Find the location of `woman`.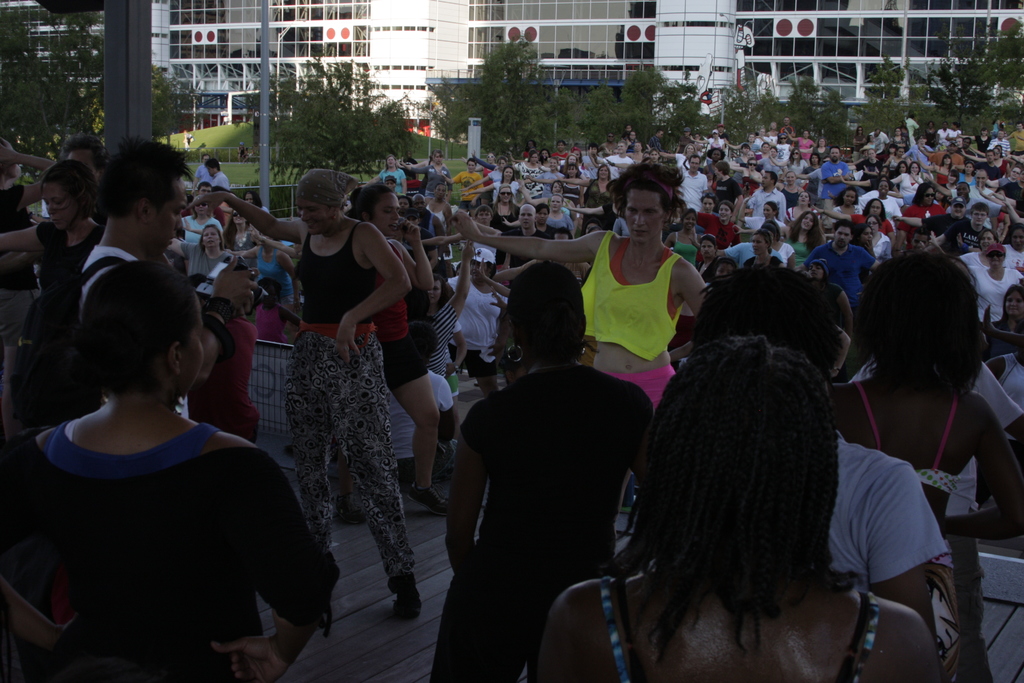
Location: <box>540,143,554,169</box>.
